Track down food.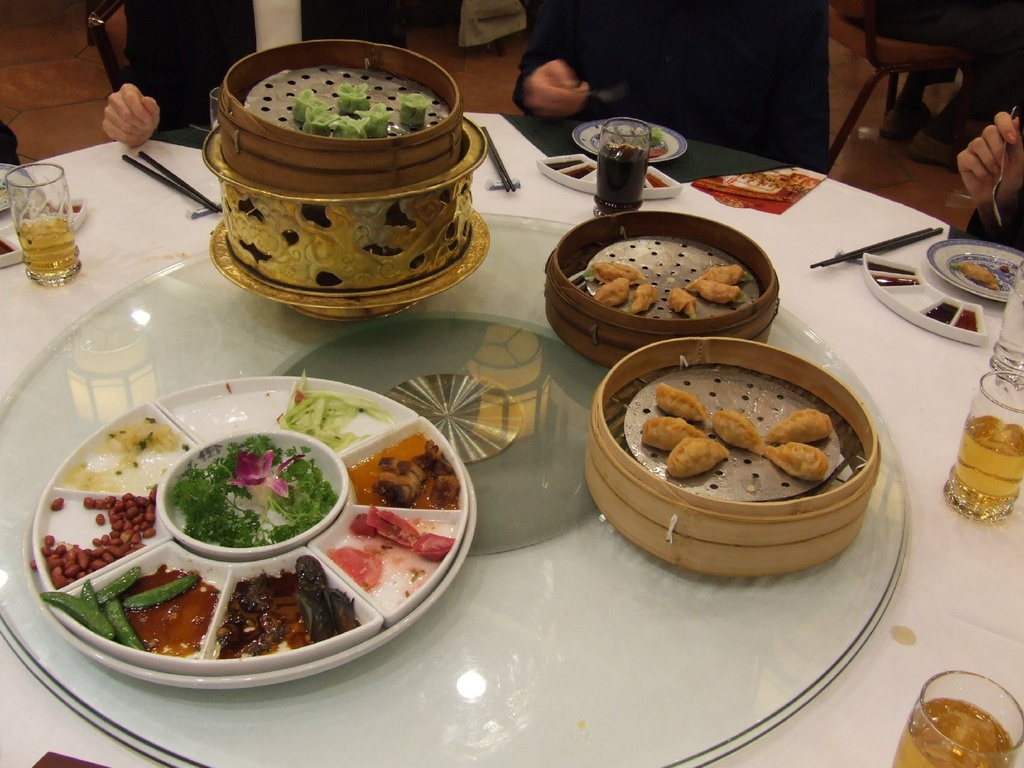
Tracked to box=[393, 89, 431, 129].
